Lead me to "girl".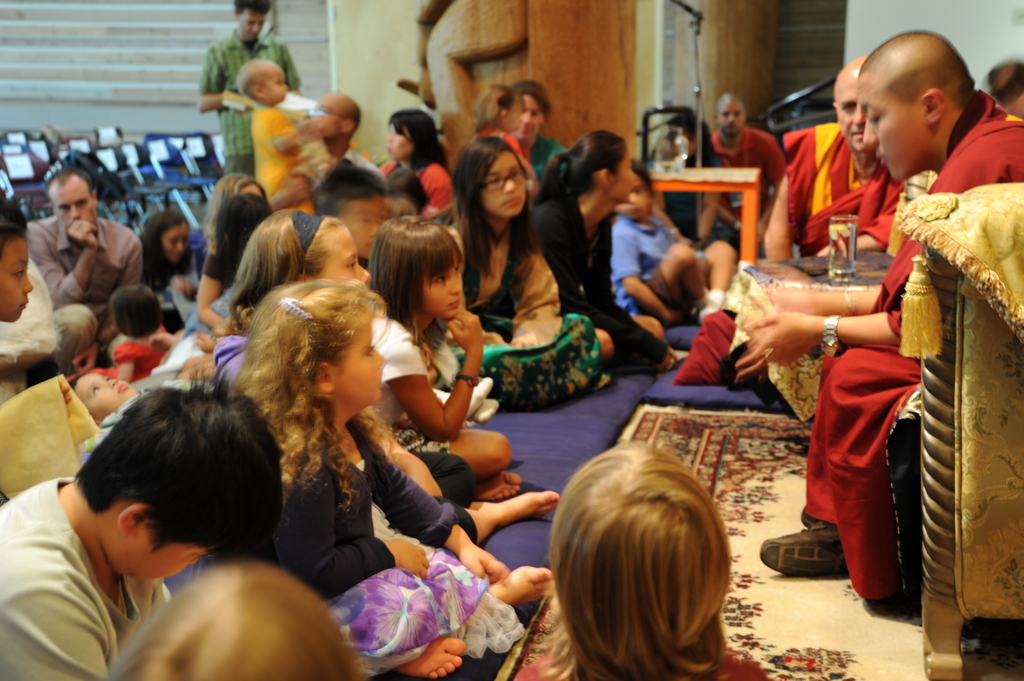
Lead to x1=224, y1=275, x2=550, y2=680.
